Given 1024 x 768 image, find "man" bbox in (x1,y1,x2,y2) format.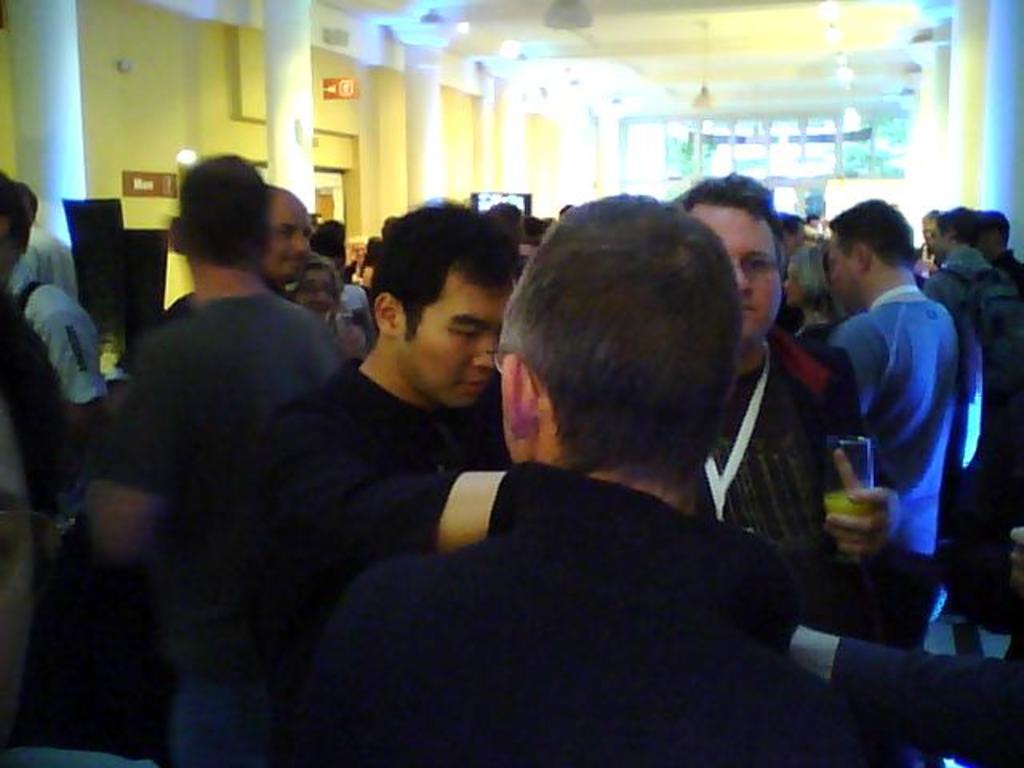
(330,184,822,766).
